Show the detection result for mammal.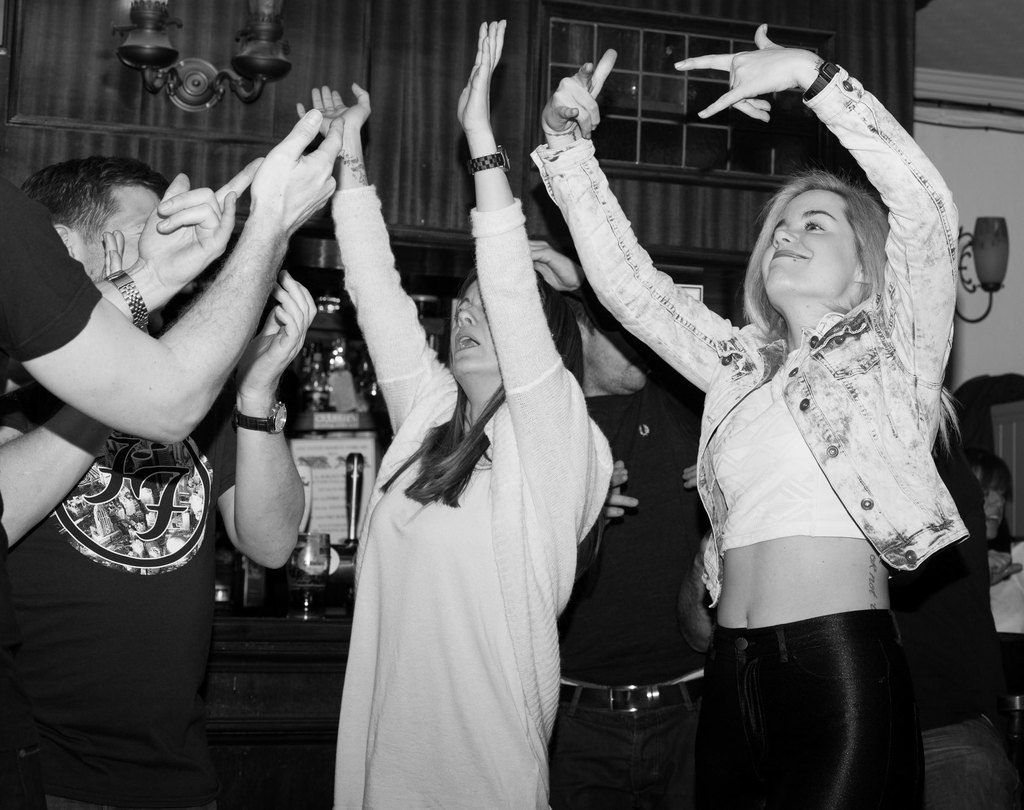
22/157/319/809.
